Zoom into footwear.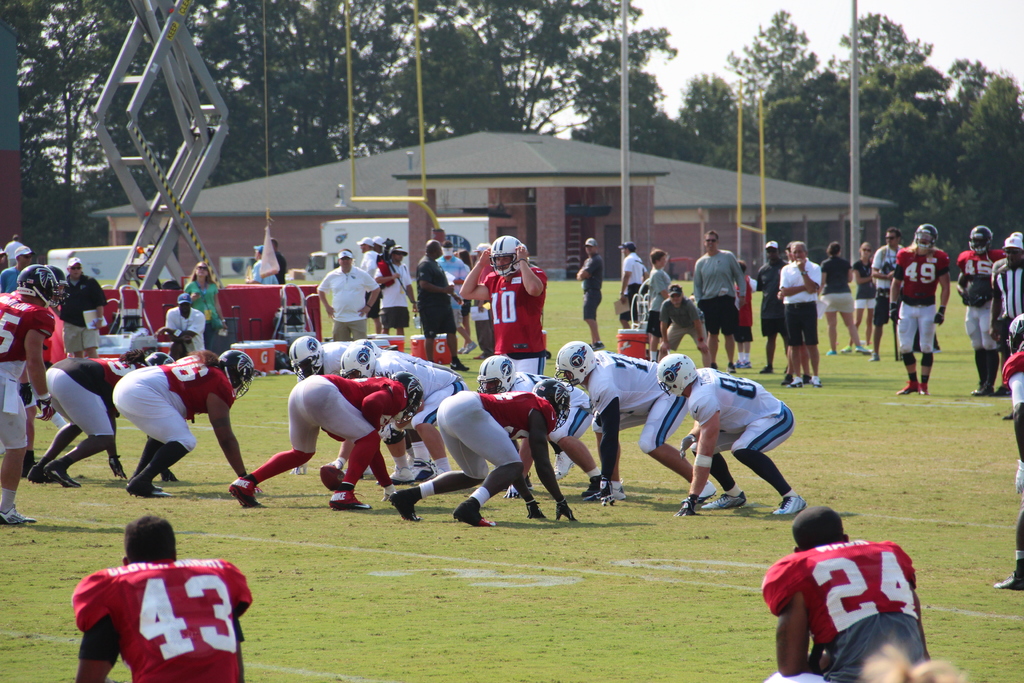
Zoom target: region(830, 347, 839, 356).
